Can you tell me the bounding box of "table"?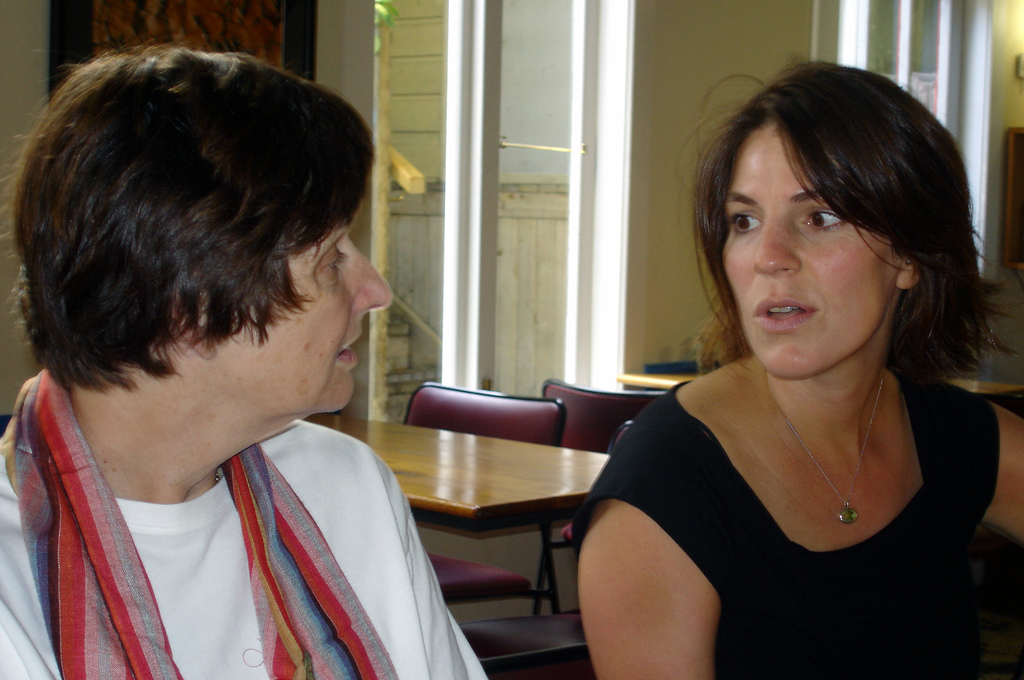
(299, 408, 614, 623).
